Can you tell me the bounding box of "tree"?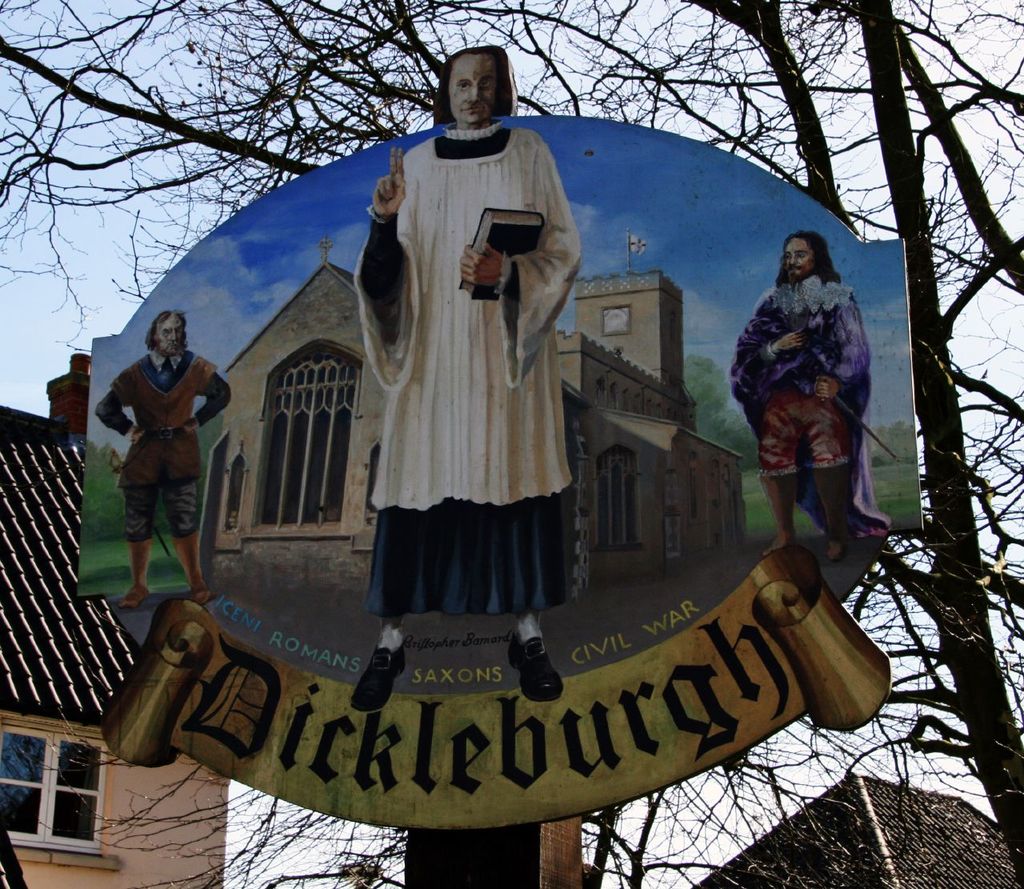
674/352/762/473.
